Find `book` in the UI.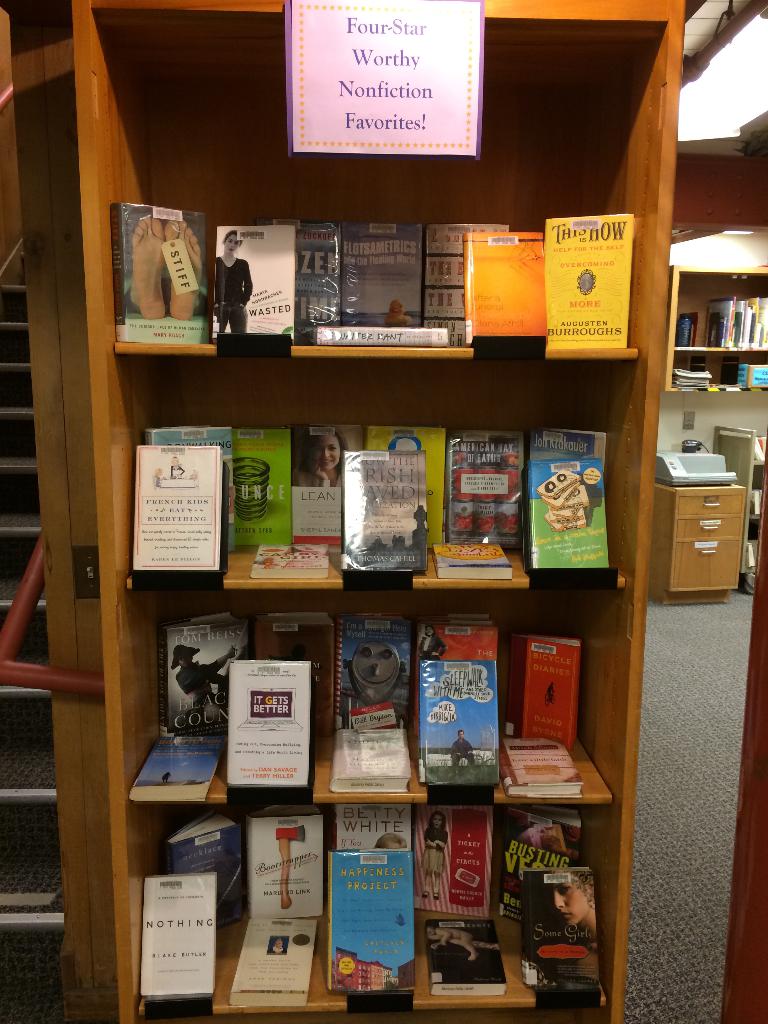
UI element at 208, 221, 292, 340.
